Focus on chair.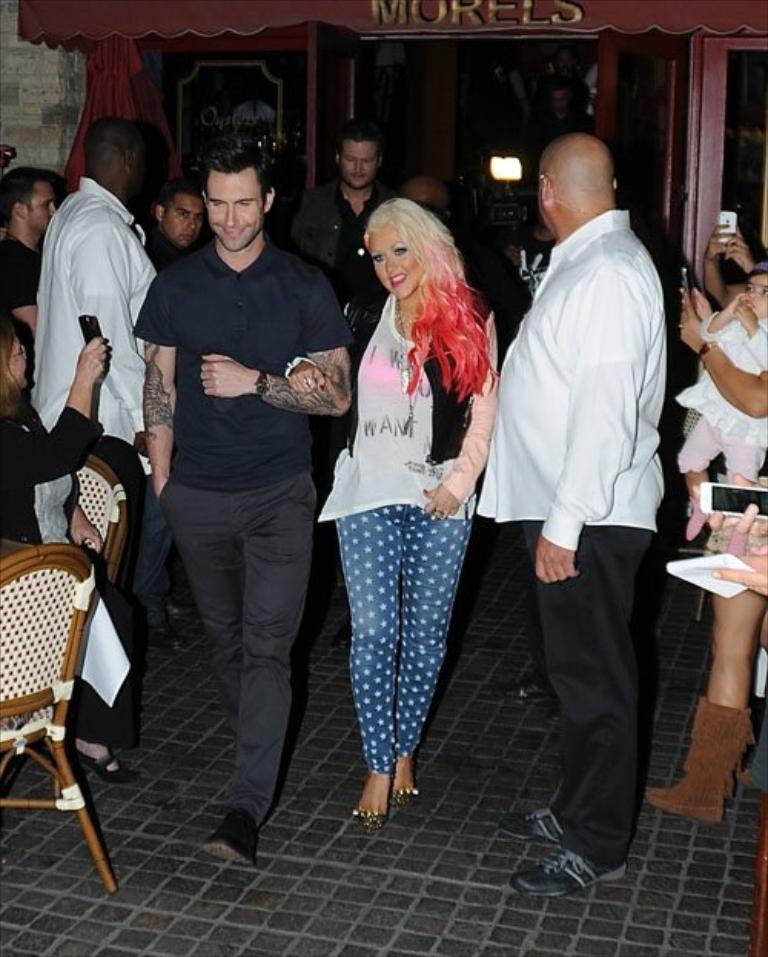
Focused at box=[6, 455, 132, 802].
